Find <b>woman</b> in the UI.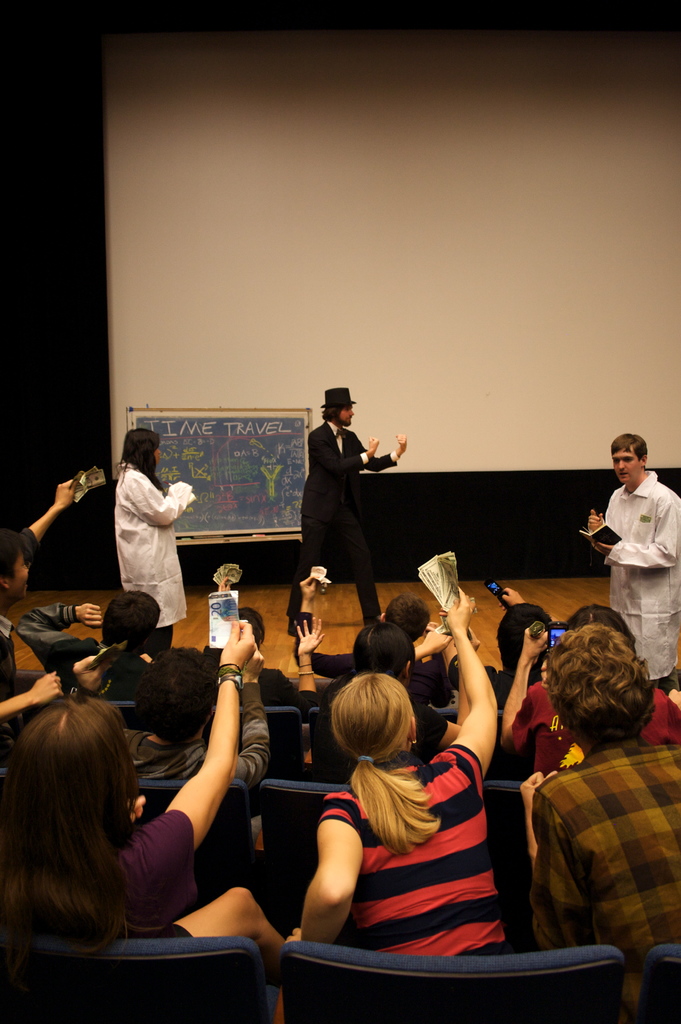
UI element at (285,584,506,966).
